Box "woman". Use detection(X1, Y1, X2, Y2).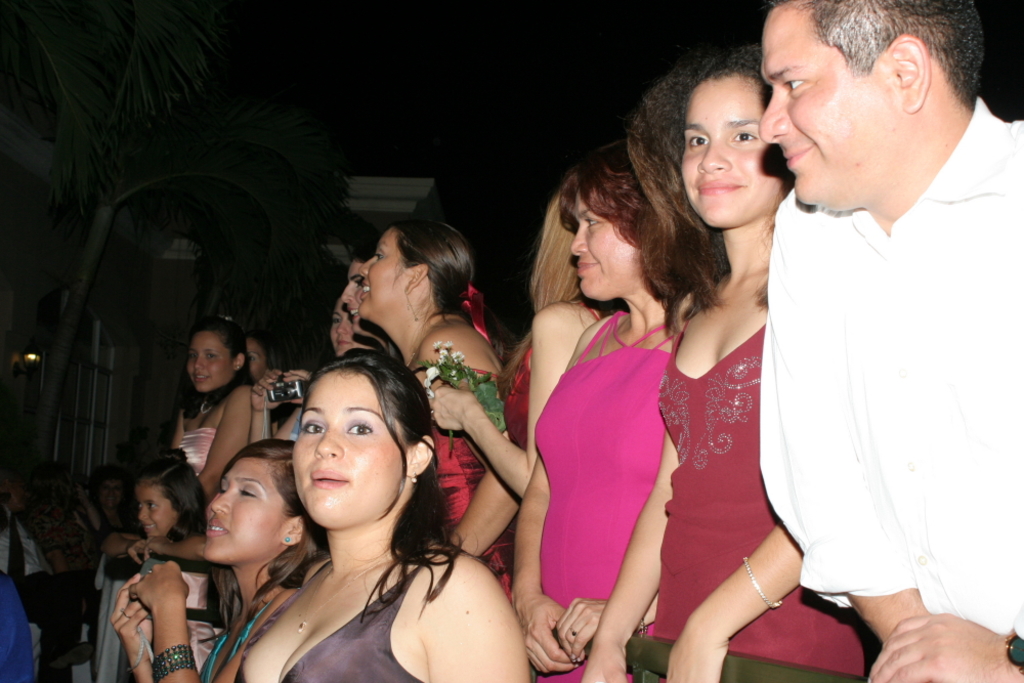
detection(108, 437, 334, 681).
